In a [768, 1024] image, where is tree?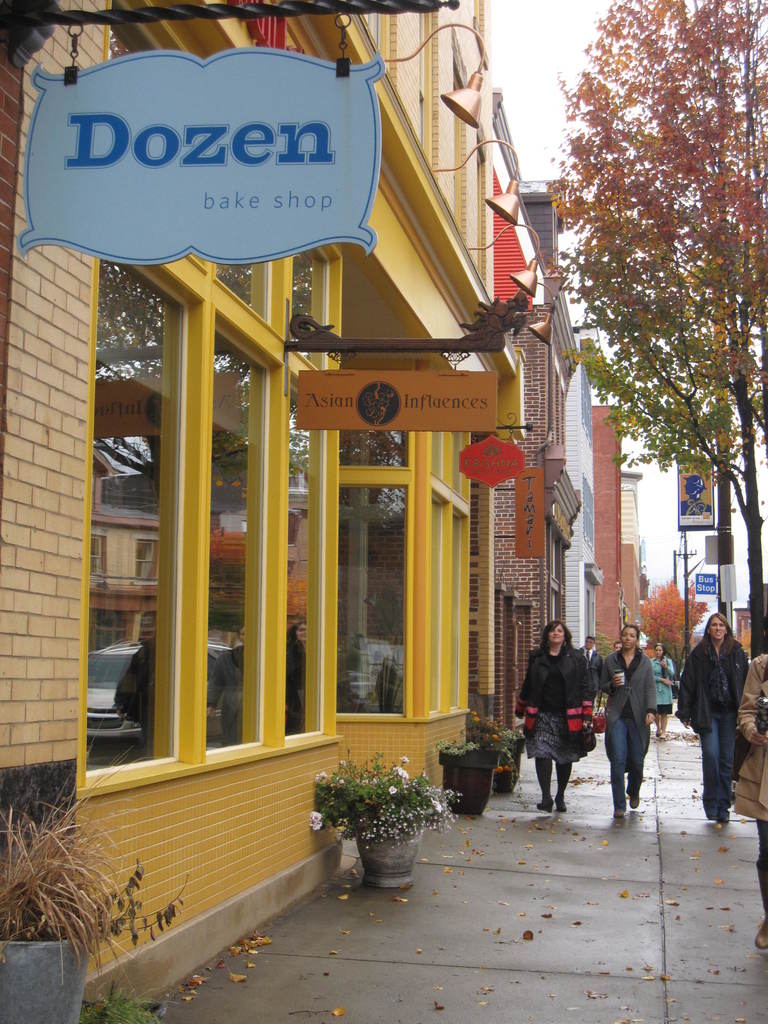
<box>559,0,749,595</box>.
